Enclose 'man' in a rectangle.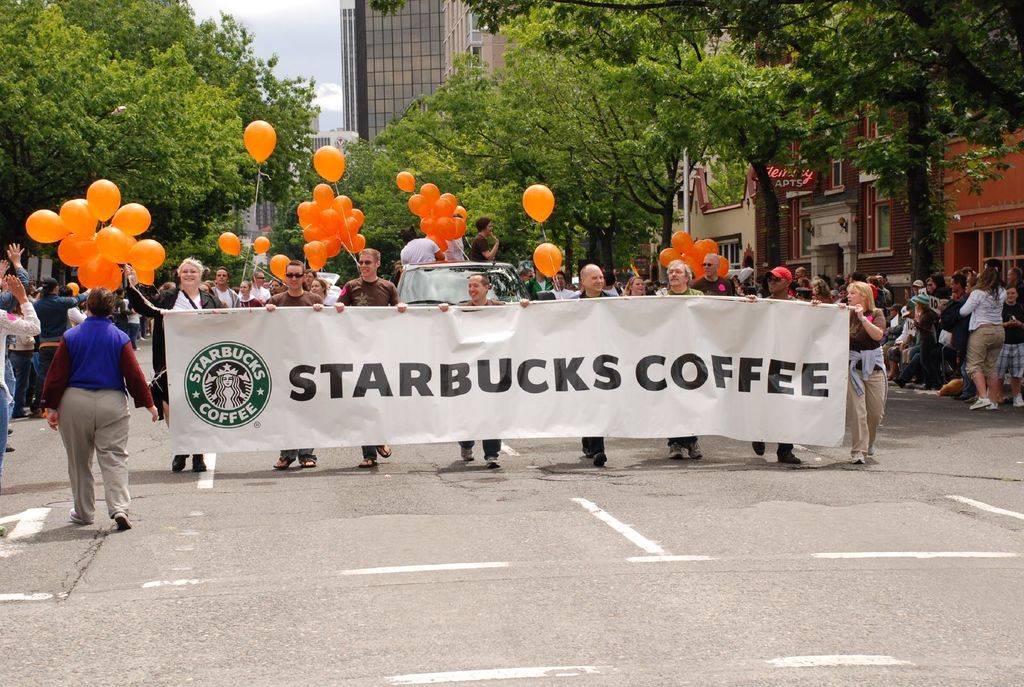
(269, 280, 286, 296).
